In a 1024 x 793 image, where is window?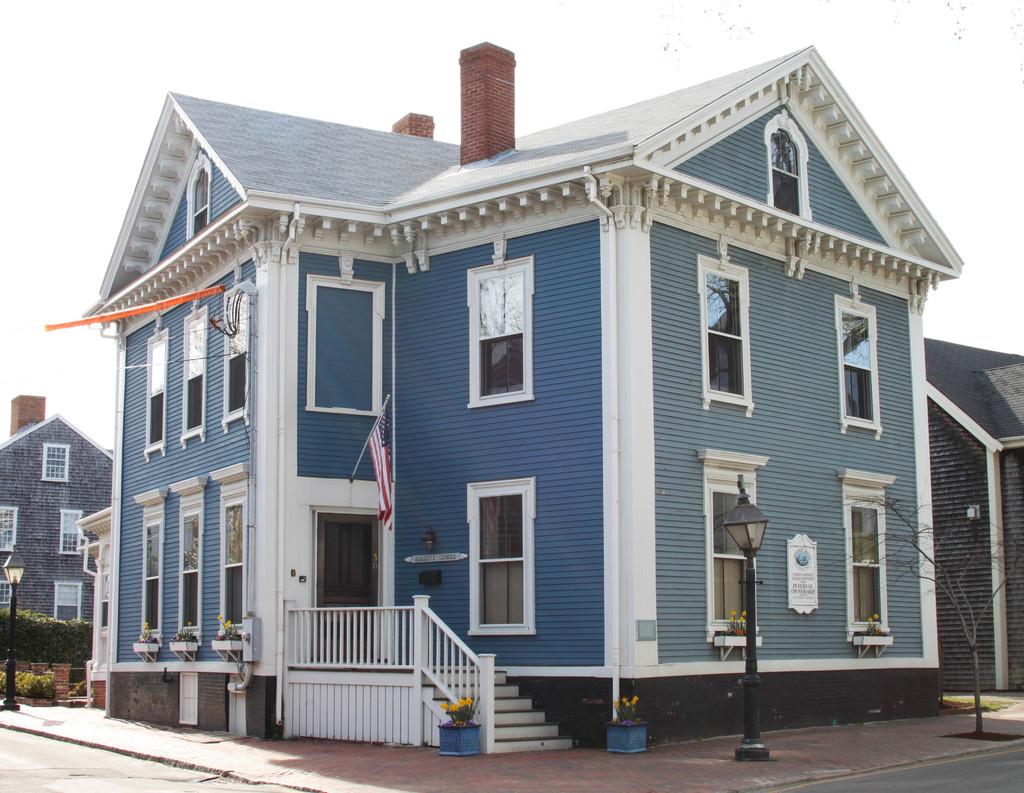
179 303 207 446.
